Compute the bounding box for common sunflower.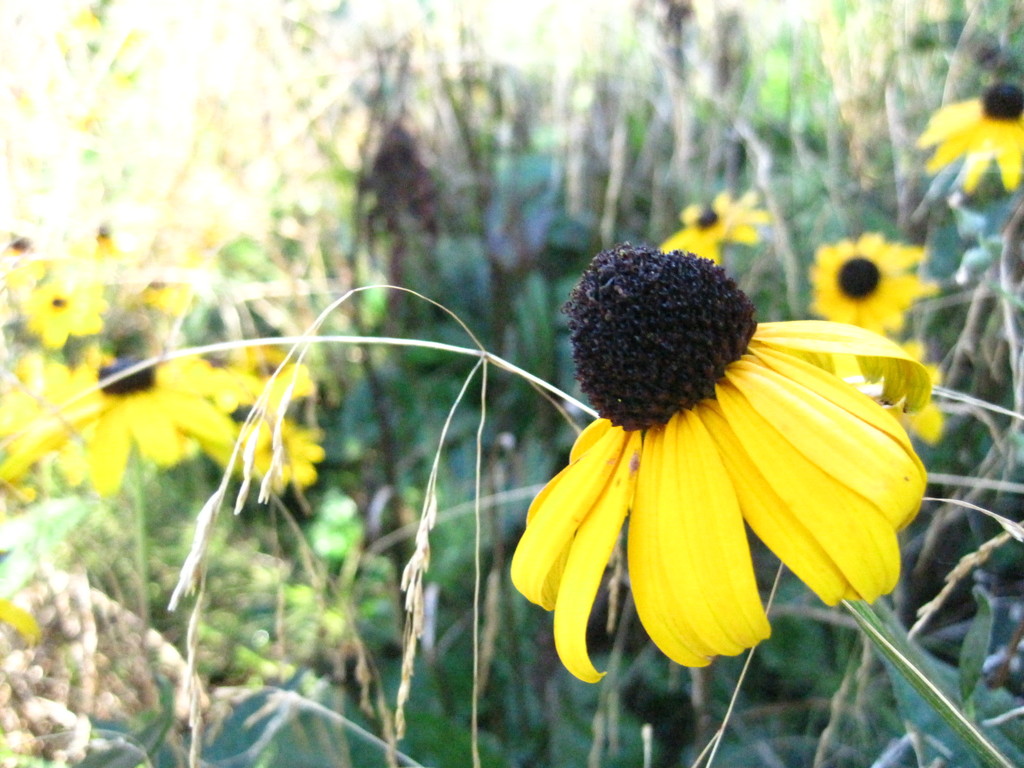
detection(912, 77, 1023, 189).
